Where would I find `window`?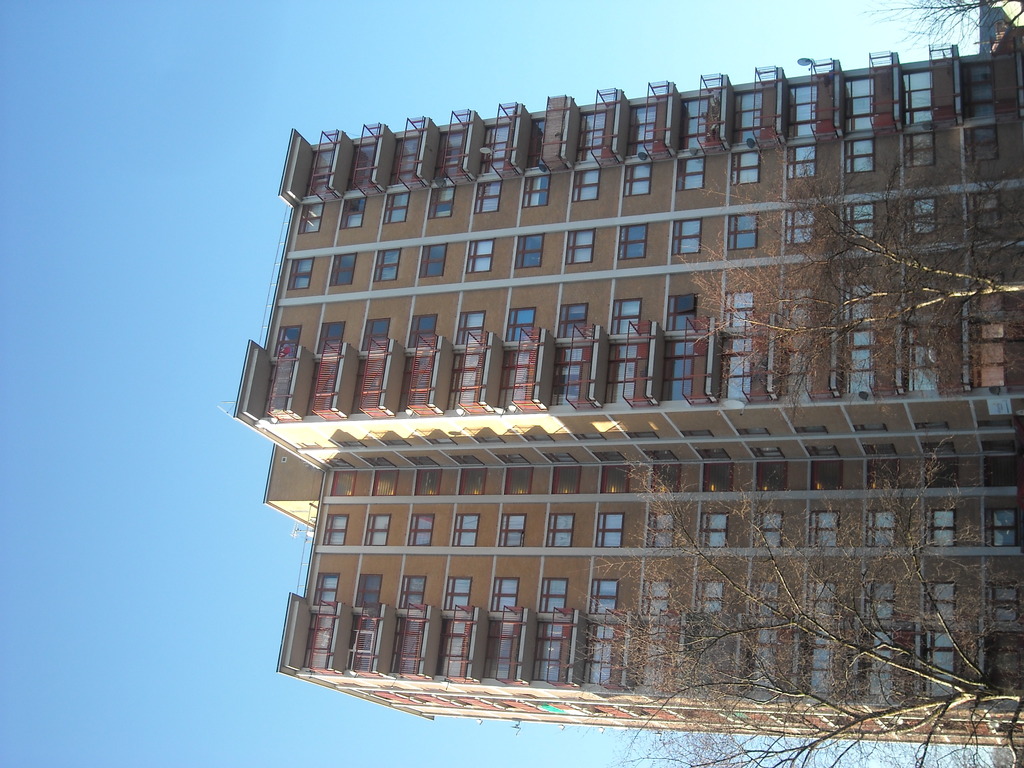
At <bbox>495, 451, 532, 465</bbox>.
